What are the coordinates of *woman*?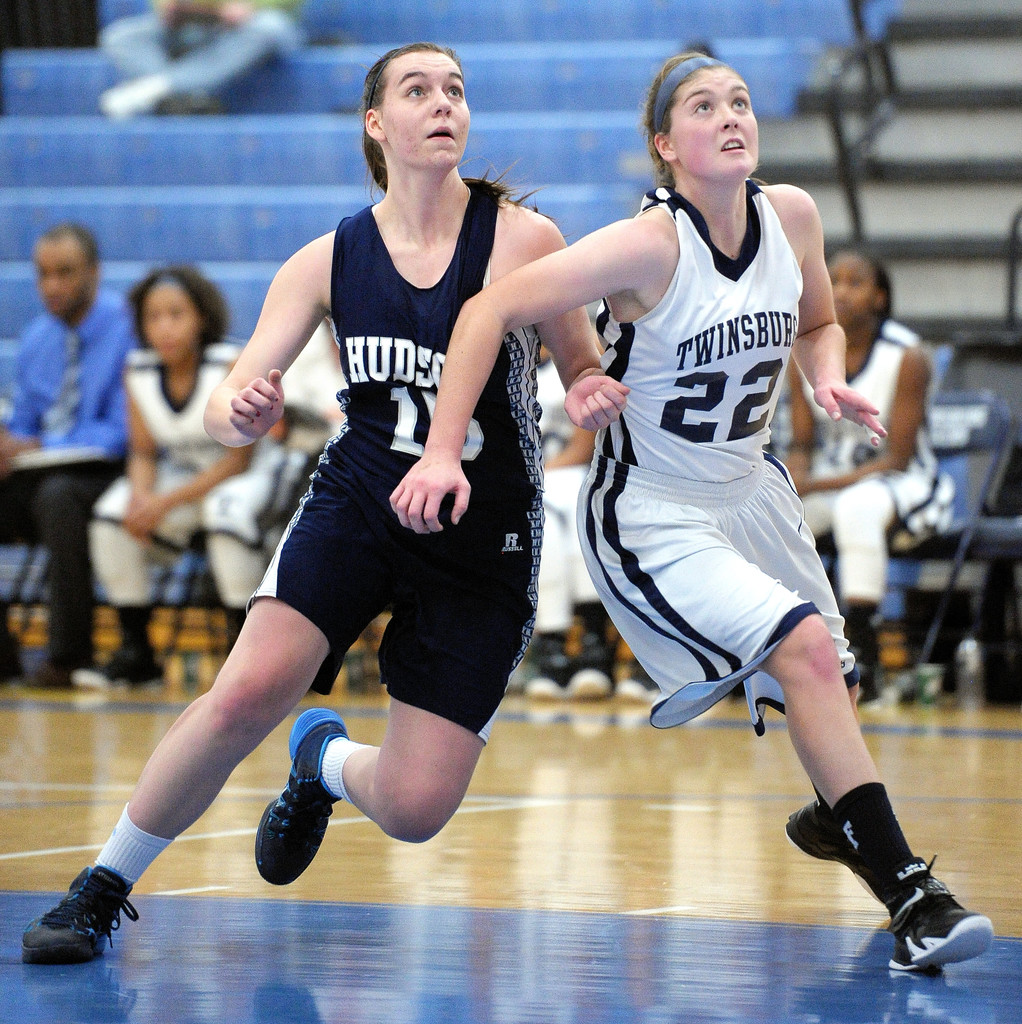
(x1=56, y1=265, x2=292, y2=703).
